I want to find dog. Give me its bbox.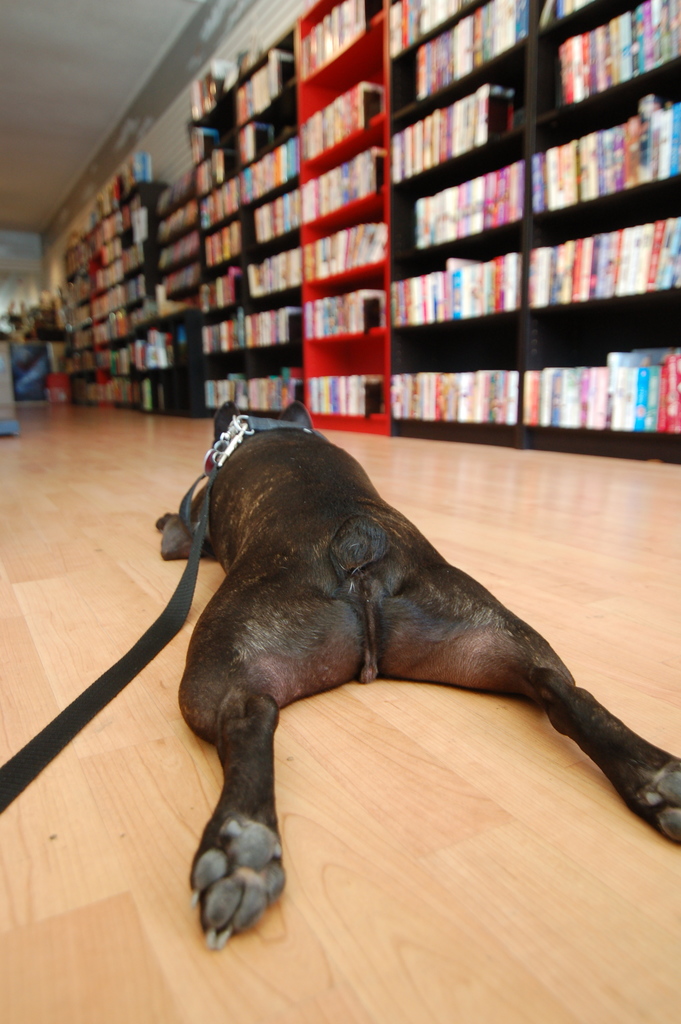
box(157, 400, 680, 956).
